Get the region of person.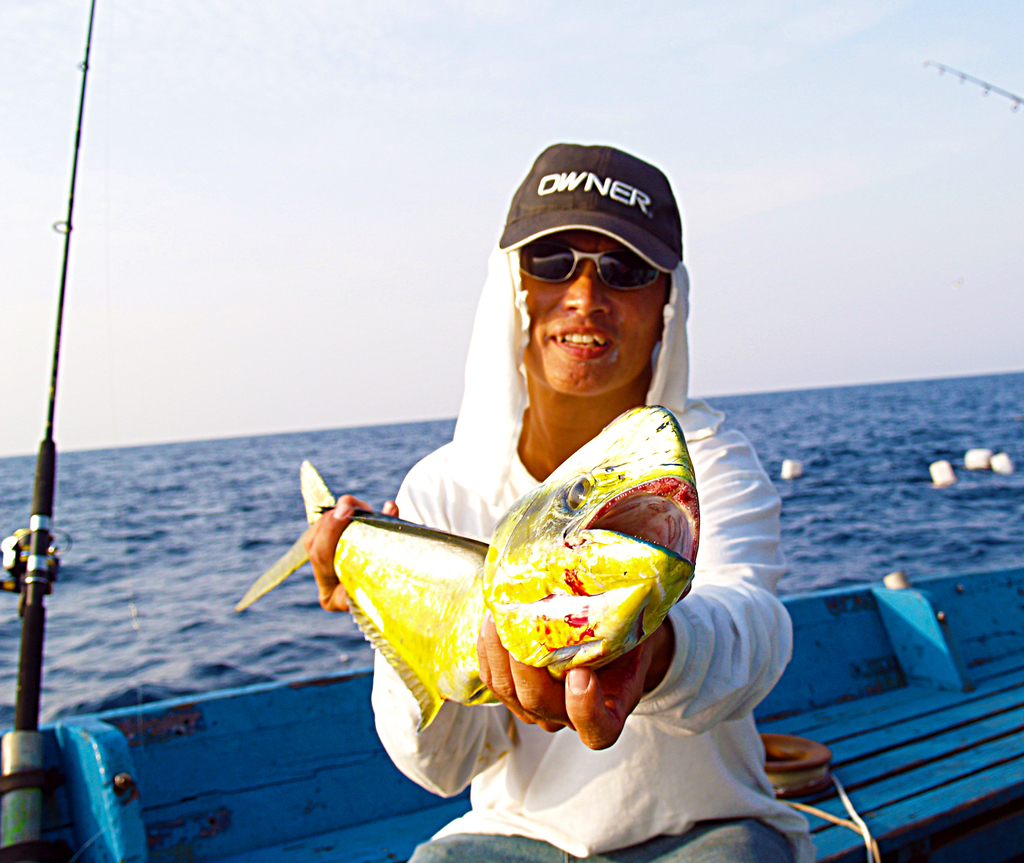
left=308, top=145, right=817, bottom=862.
